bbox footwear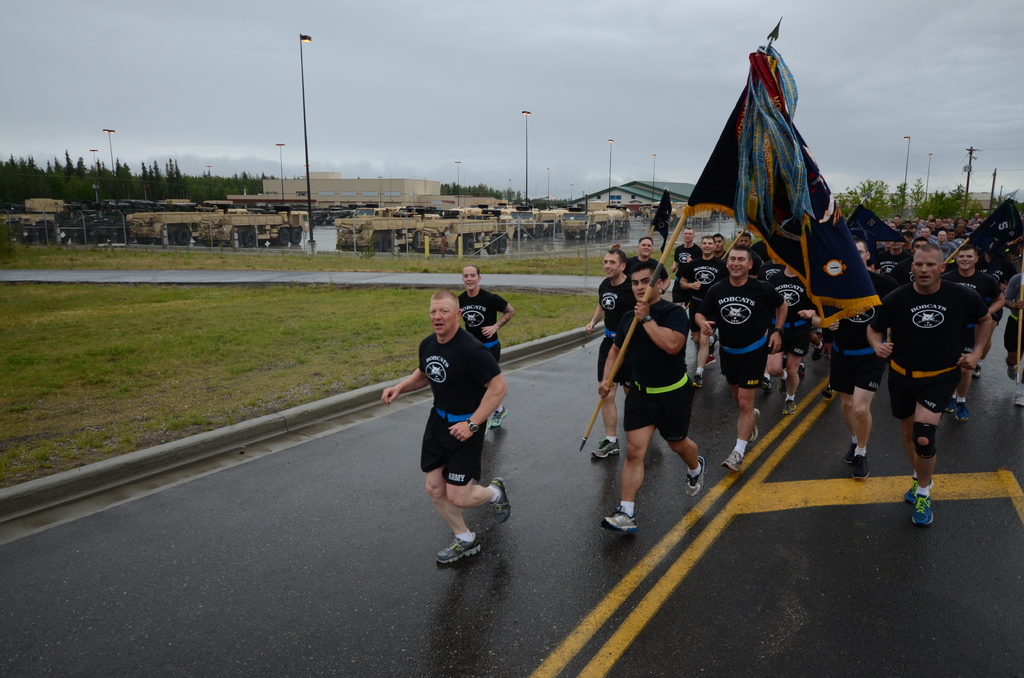
select_region(781, 396, 796, 414)
